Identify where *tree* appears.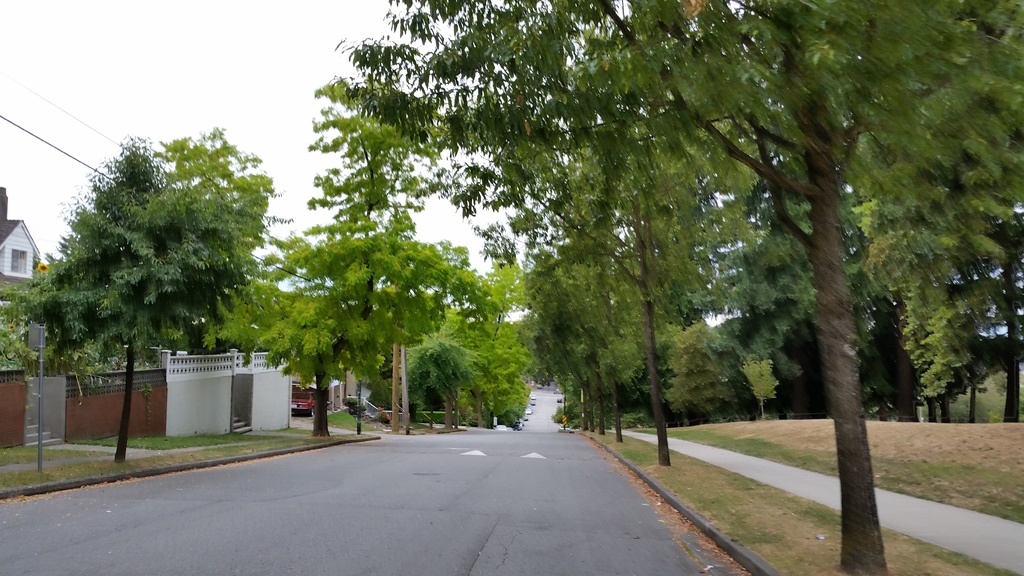
Appears at bbox(199, 156, 488, 441).
